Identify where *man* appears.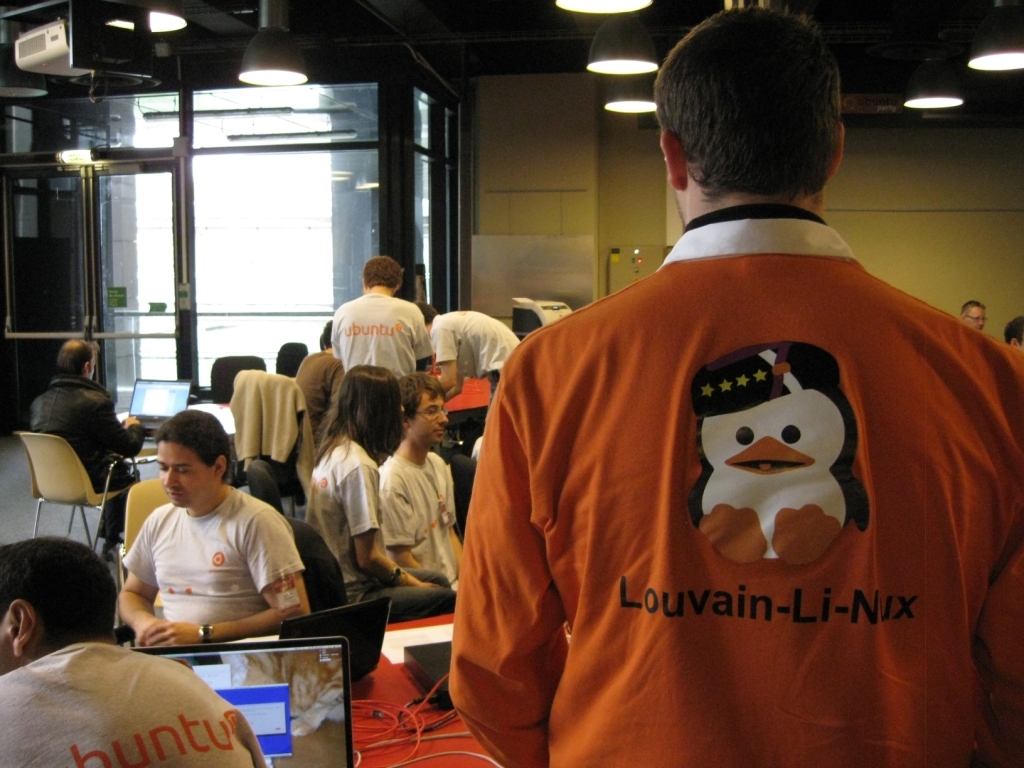
Appears at [x1=451, y1=27, x2=996, y2=762].
